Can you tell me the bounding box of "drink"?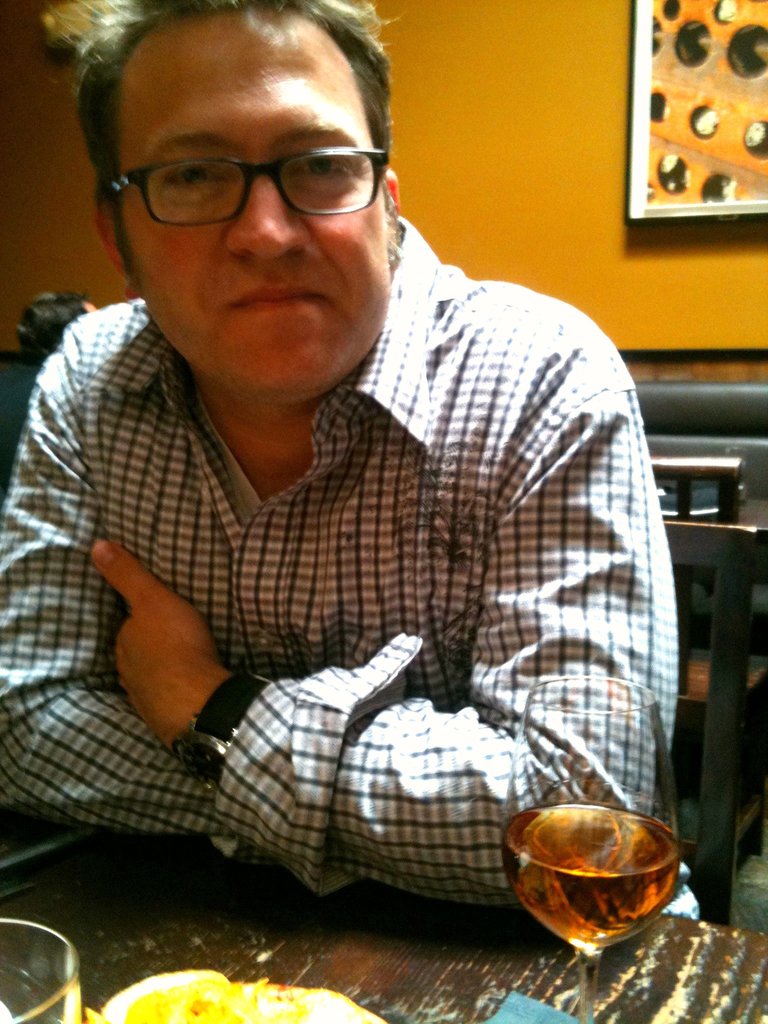
region(505, 794, 687, 968).
